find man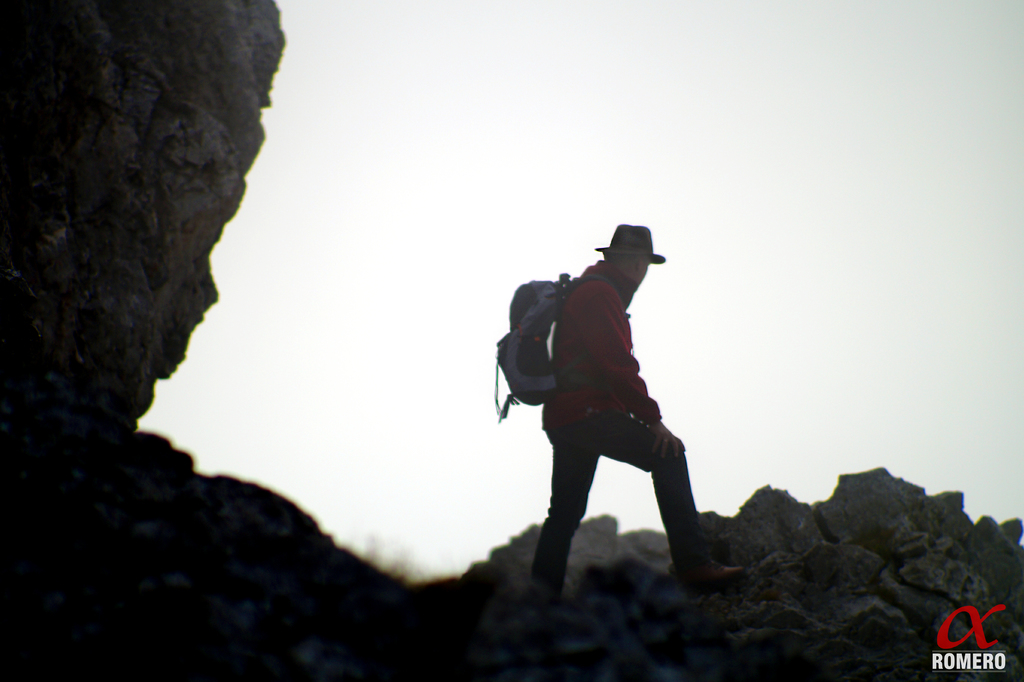
crop(495, 228, 724, 617)
